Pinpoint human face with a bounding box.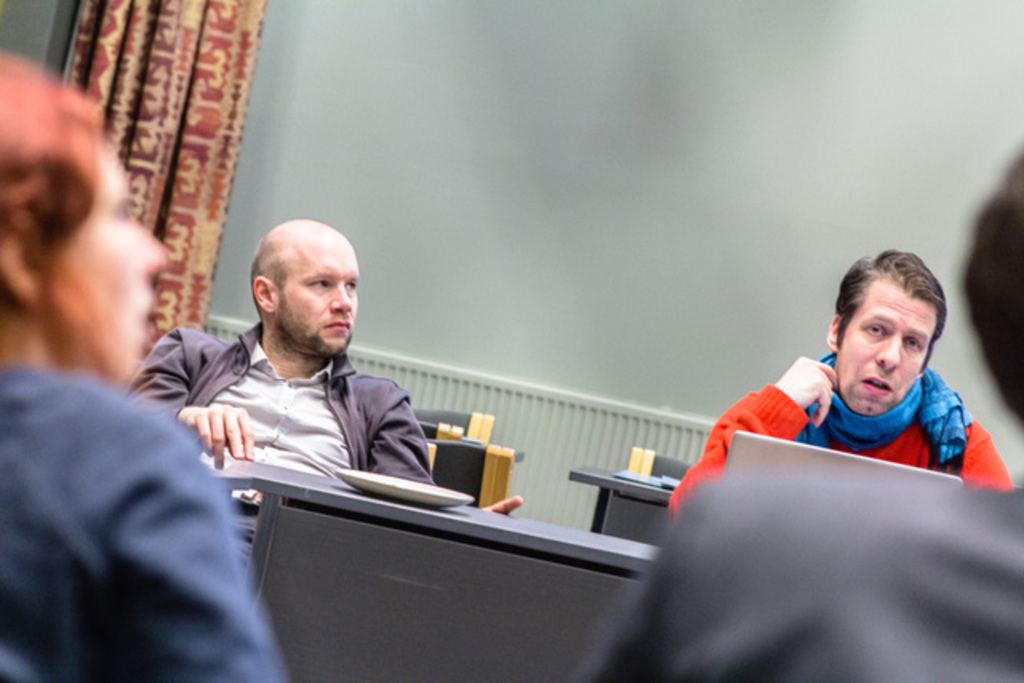
(275, 232, 358, 357).
